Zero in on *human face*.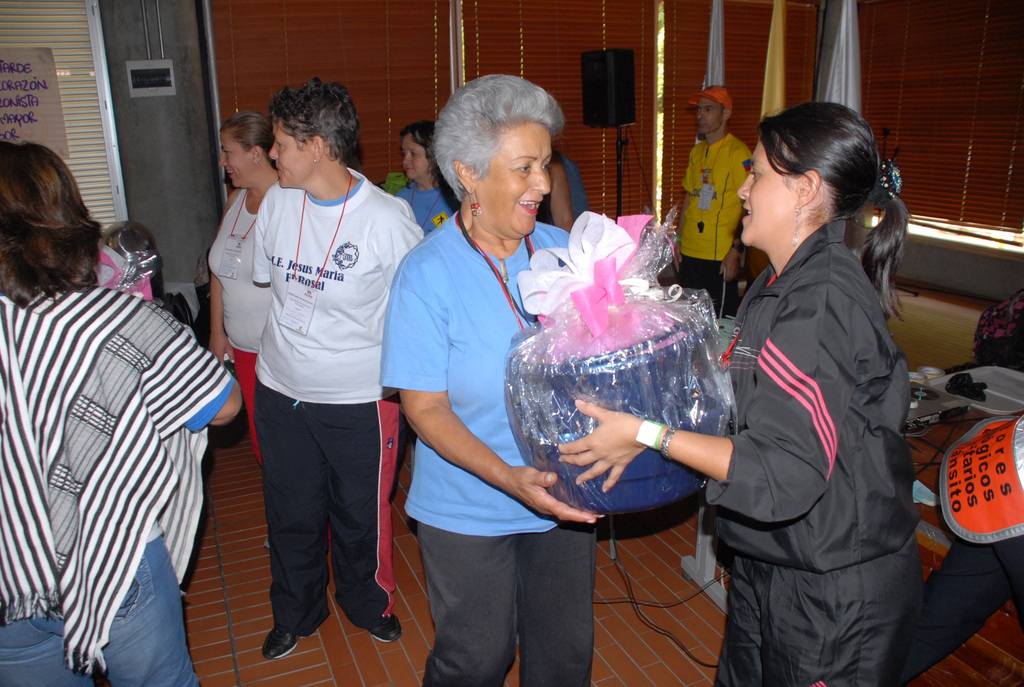
Zeroed in: bbox=(738, 138, 796, 246).
